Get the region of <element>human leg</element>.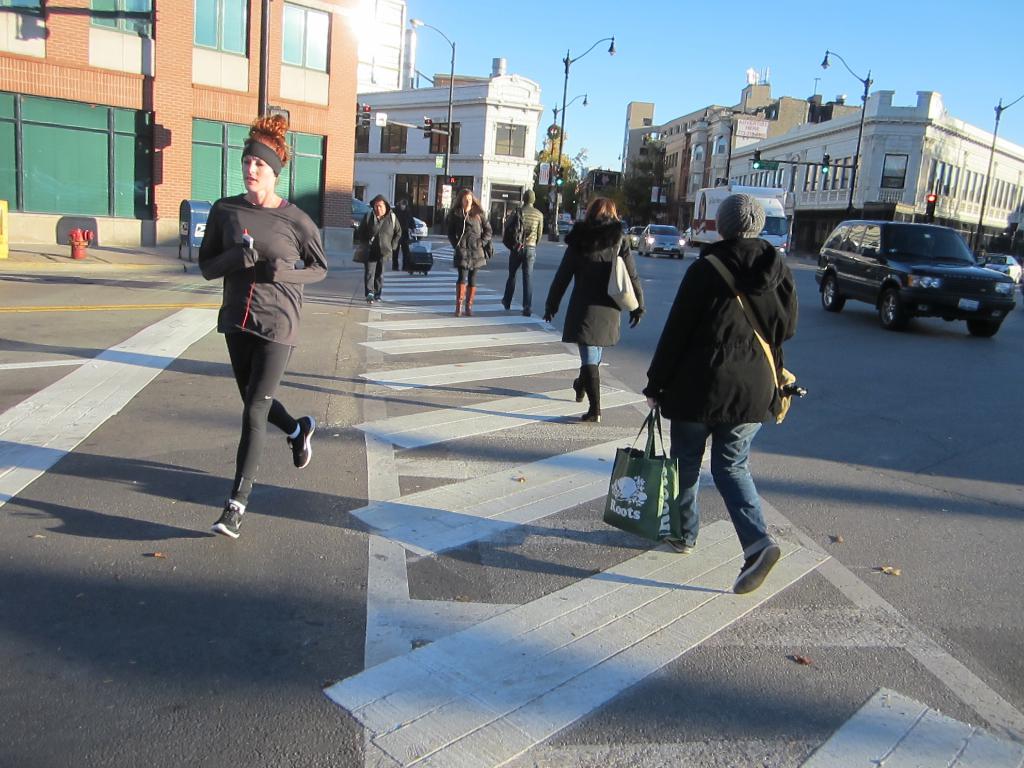
l=218, t=321, r=316, b=463.
